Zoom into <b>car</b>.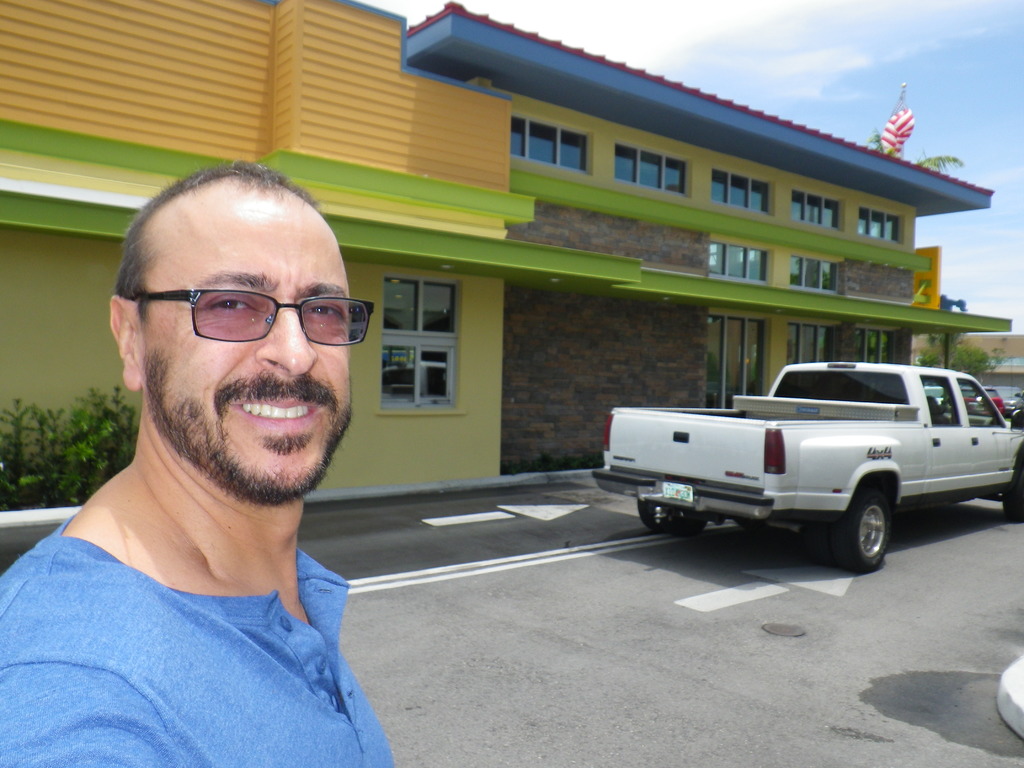
Zoom target: [x1=1007, y1=393, x2=1023, y2=415].
